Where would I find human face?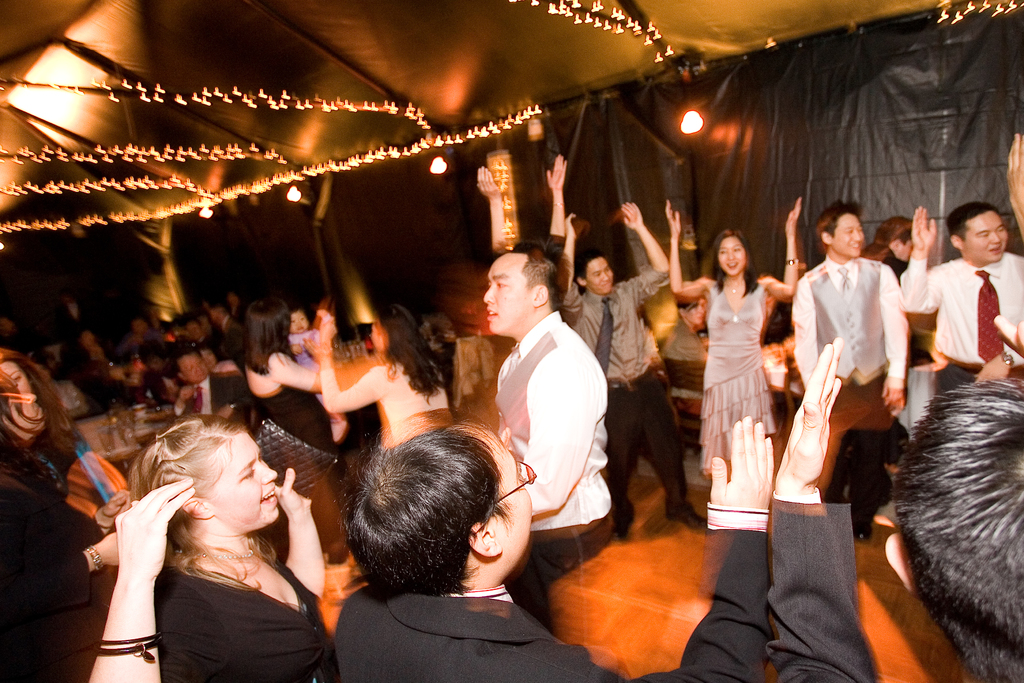
At x1=486, y1=426, x2=530, y2=576.
